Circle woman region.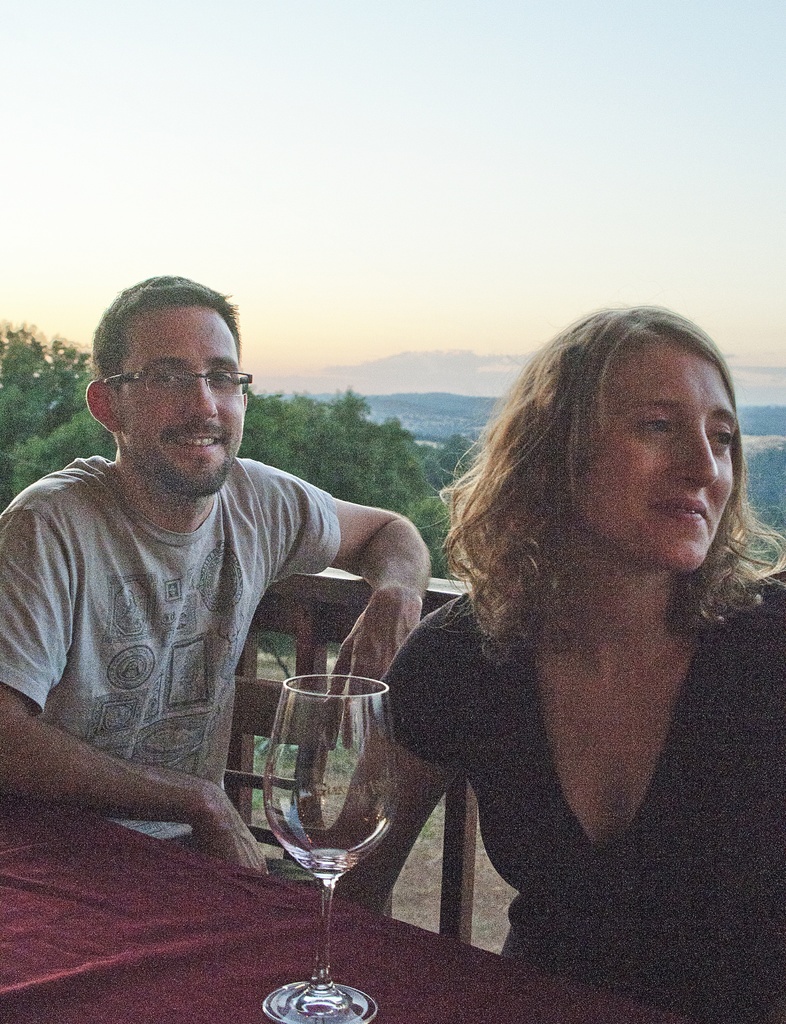
Region: <region>329, 290, 769, 970</region>.
